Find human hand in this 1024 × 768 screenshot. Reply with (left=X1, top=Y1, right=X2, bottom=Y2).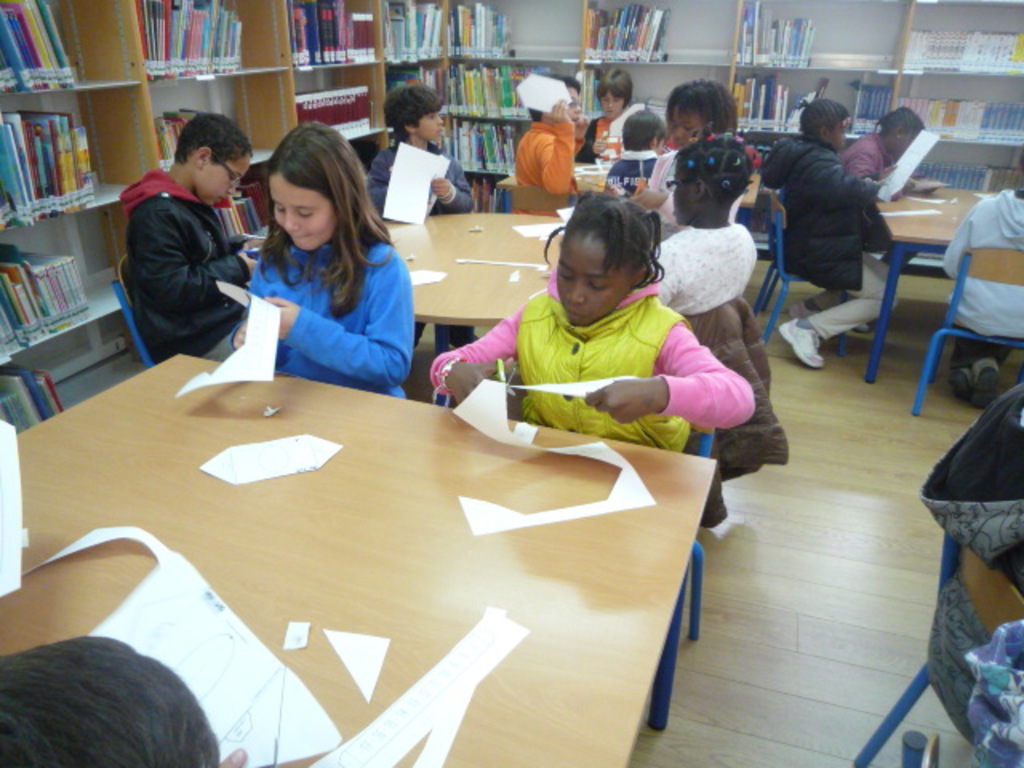
(left=579, top=376, right=666, bottom=429).
